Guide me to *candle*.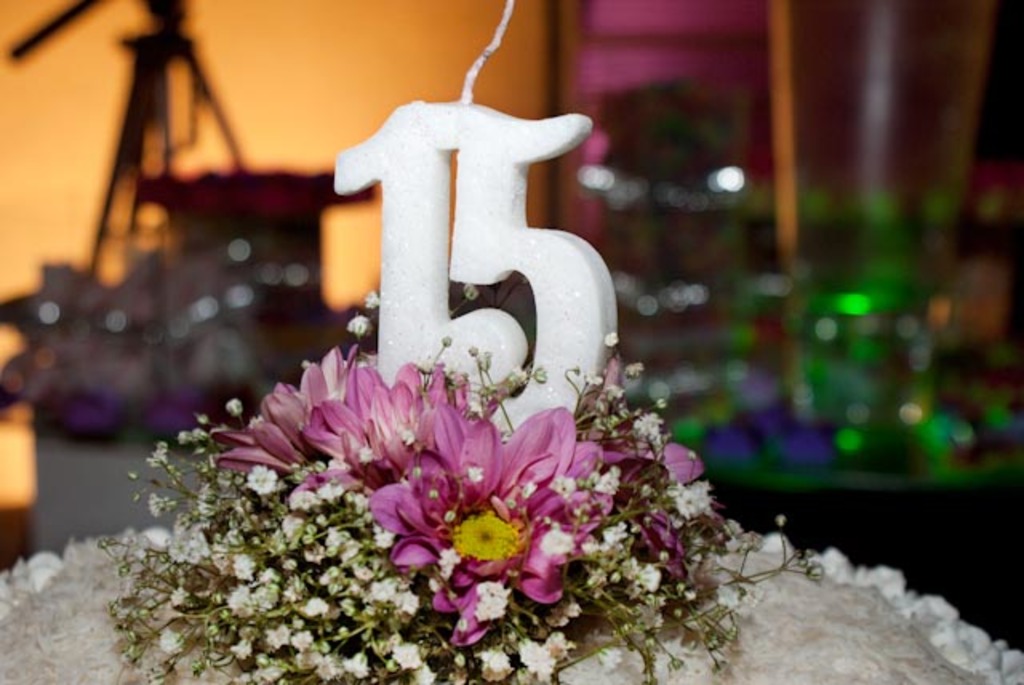
Guidance: (left=331, top=0, right=622, bottom=445).
